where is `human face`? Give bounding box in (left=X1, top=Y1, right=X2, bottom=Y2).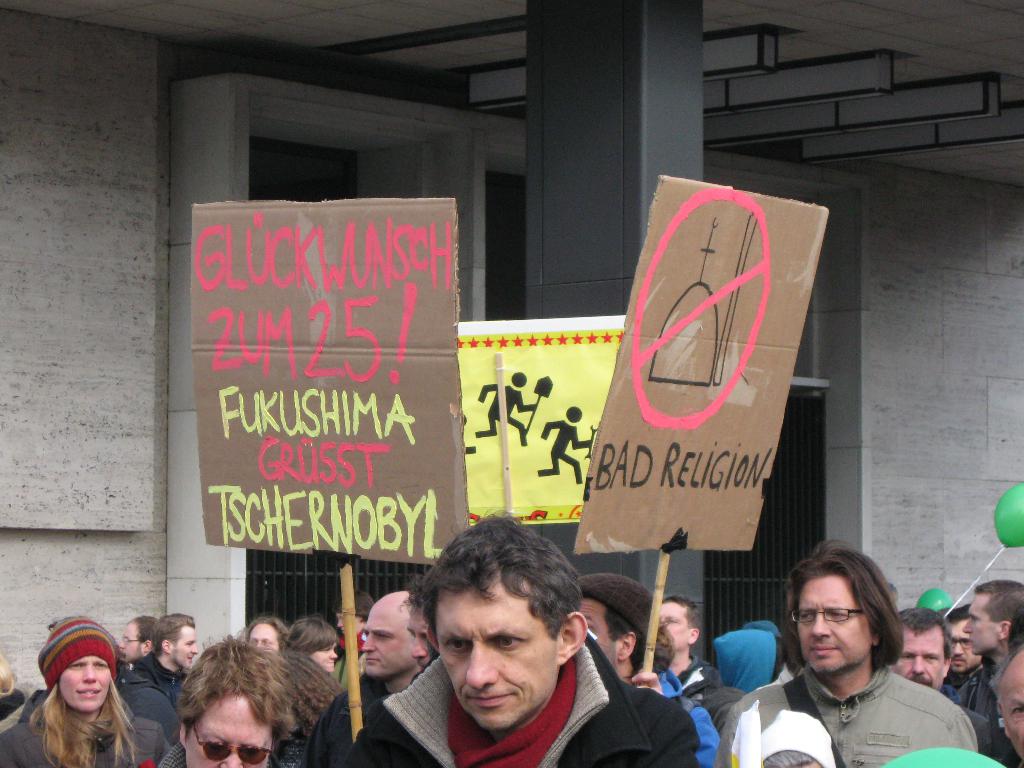
(left=906, top=625, right=943, bottom=688).
